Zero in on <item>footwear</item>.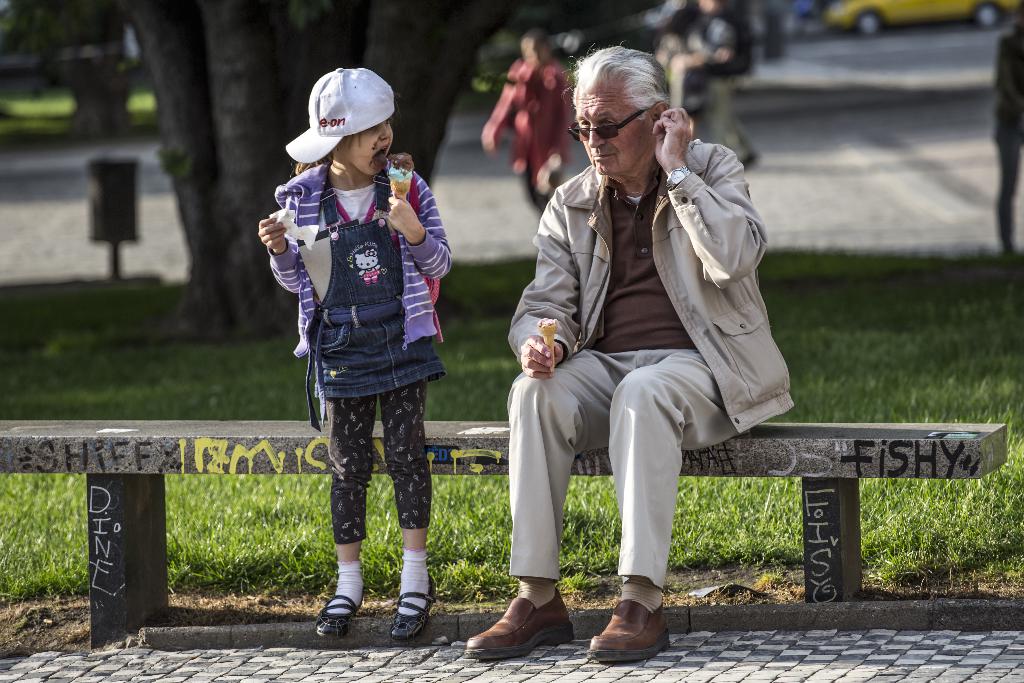
Zeroed in: l=462, t=587, r=571, b=661.
